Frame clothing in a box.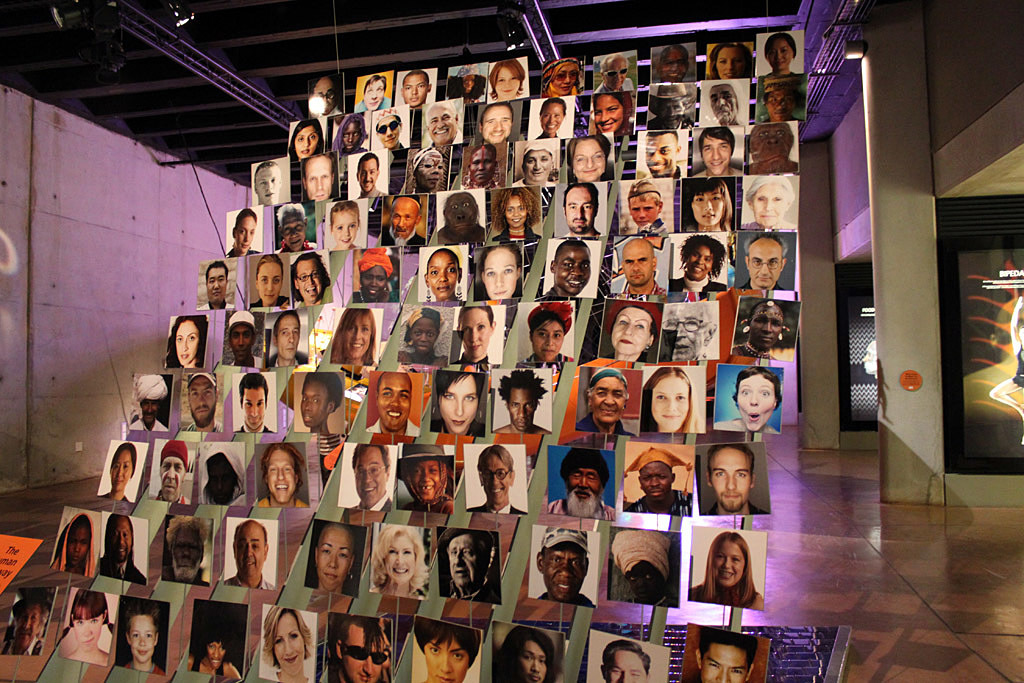
crop(575, 411, 638, 436).
